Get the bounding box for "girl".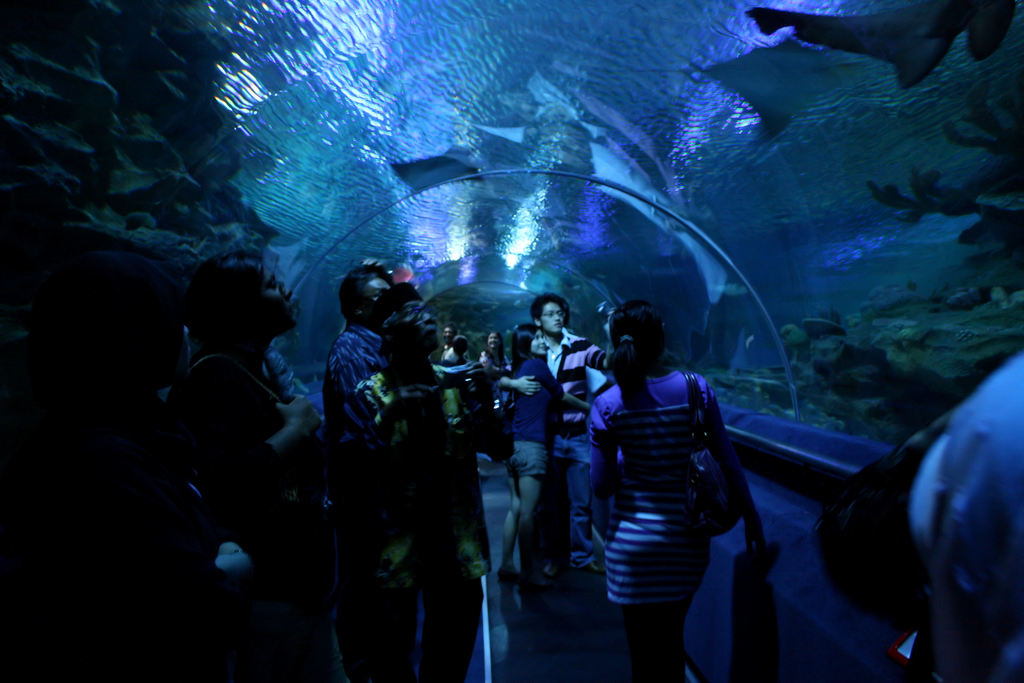
(495,325,593,595).
